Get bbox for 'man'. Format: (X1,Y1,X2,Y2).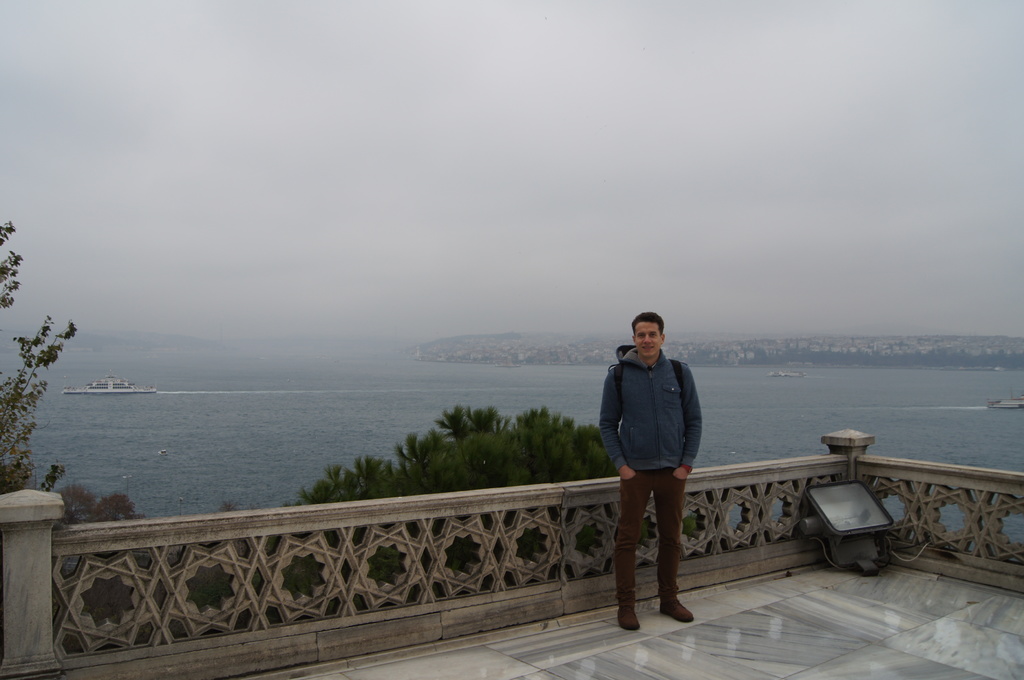
(605,317,719,628).
